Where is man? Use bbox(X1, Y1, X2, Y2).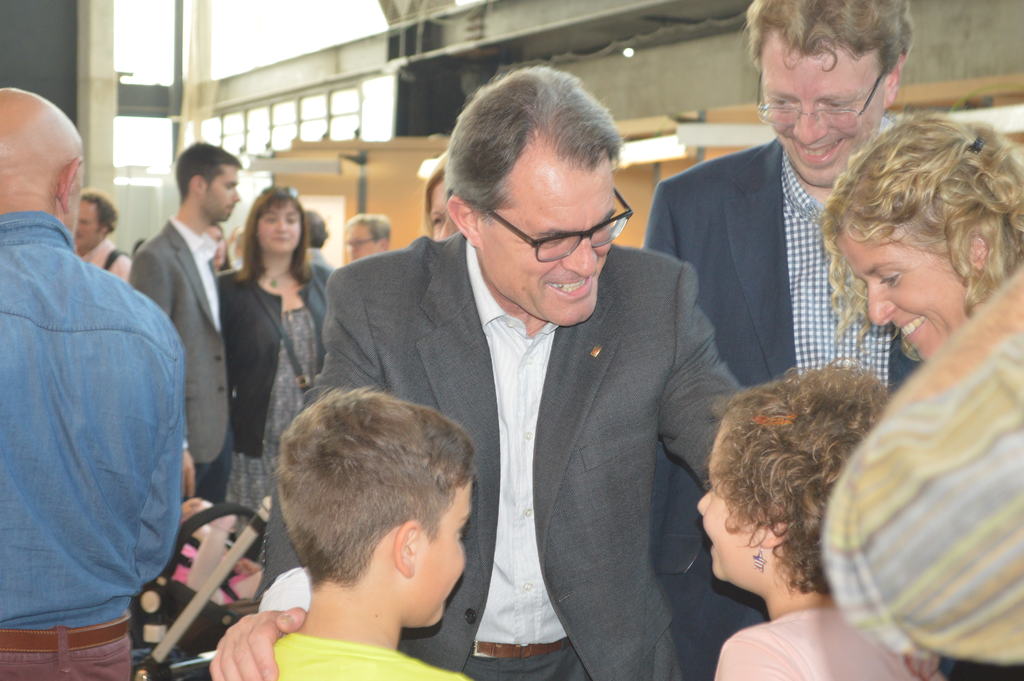
bbox(340, 208, 388, 265).
